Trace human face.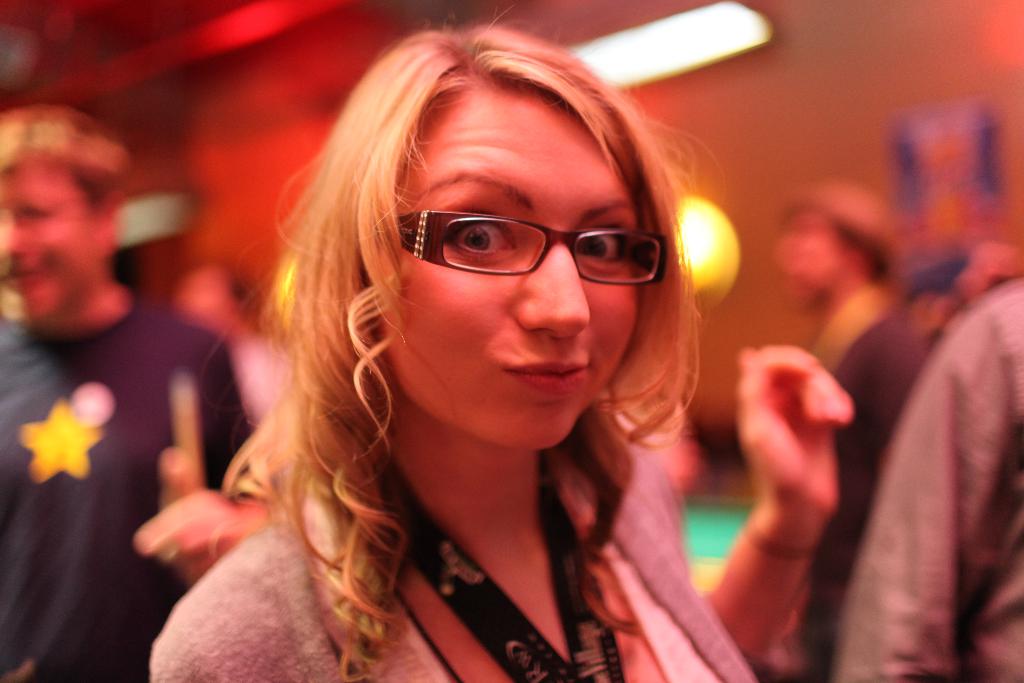
Traced to 378 79 647 446.
